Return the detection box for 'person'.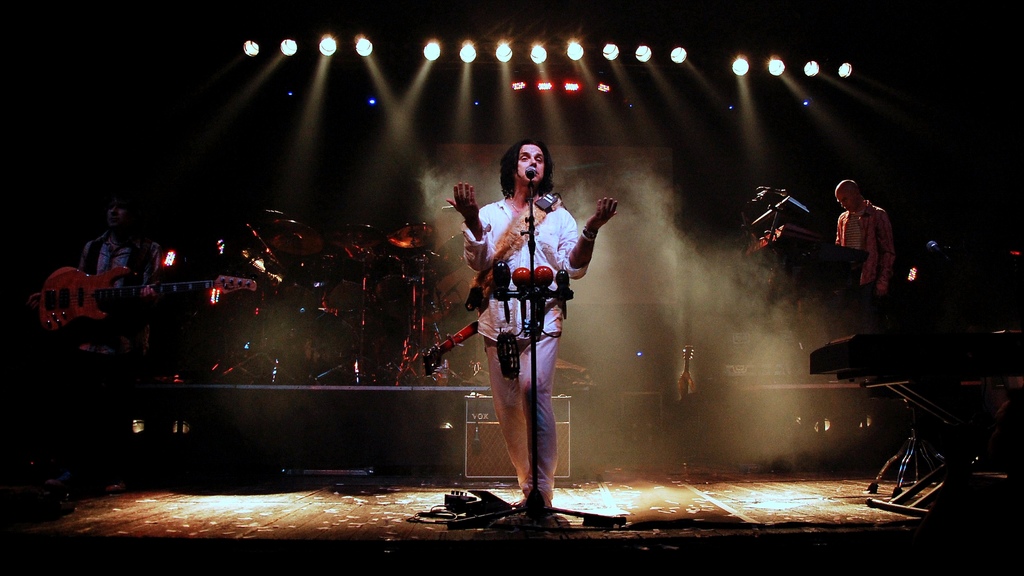
[77, 208, 157, 480].
